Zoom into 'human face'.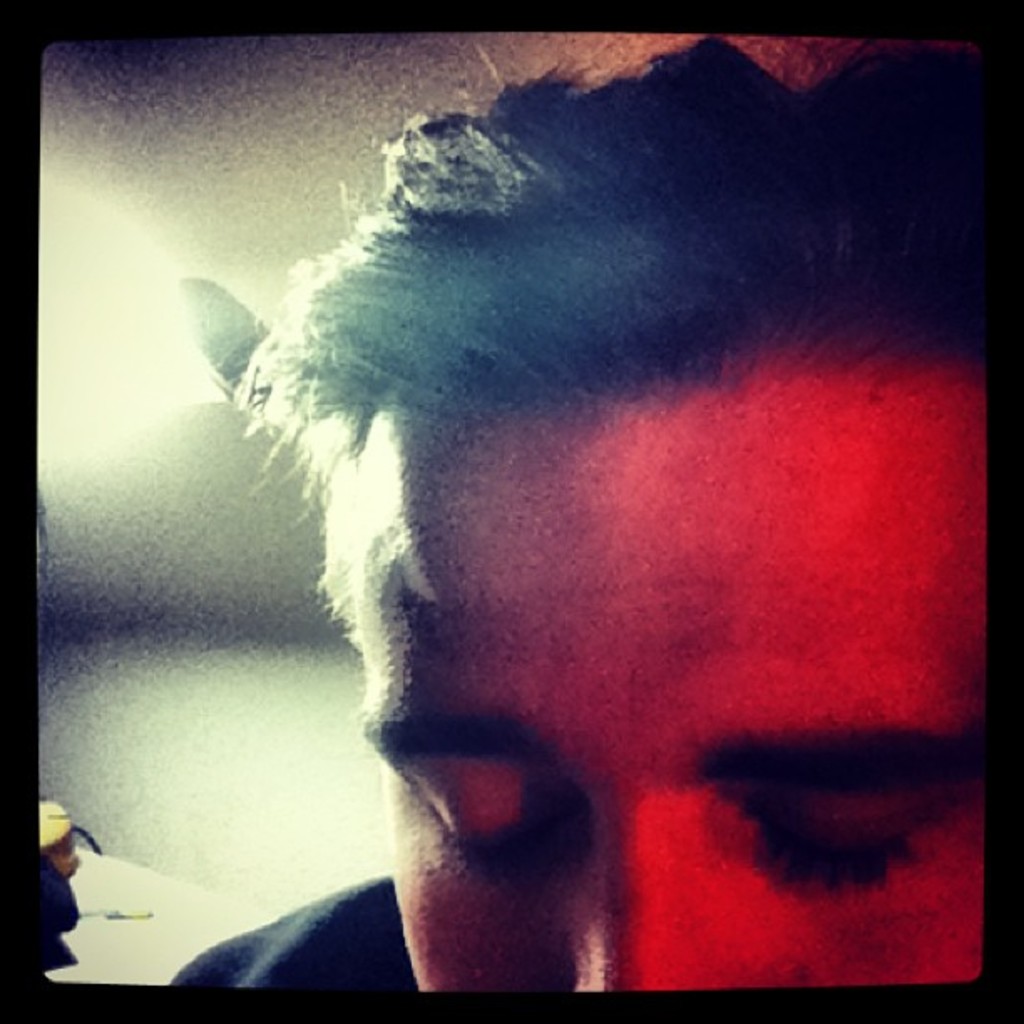
Zoom target: <box>358,361,1006,994</box>.
